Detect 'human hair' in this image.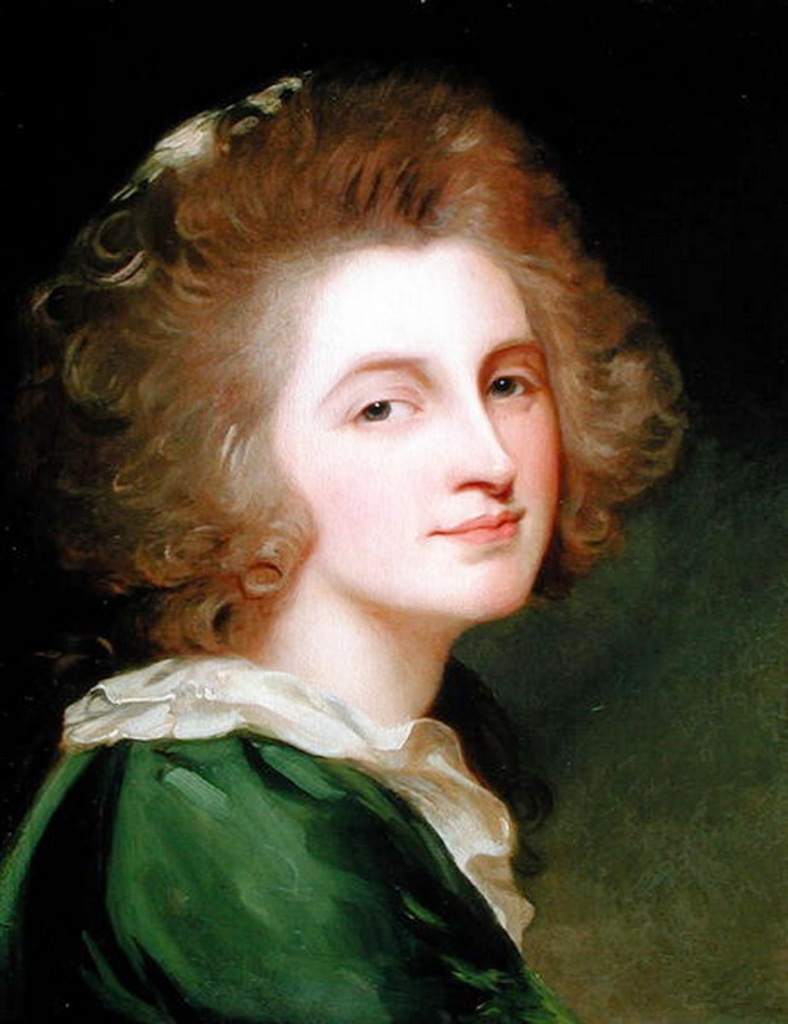
Detection: <bbox>63, 72, 675, 737</bbox>.
